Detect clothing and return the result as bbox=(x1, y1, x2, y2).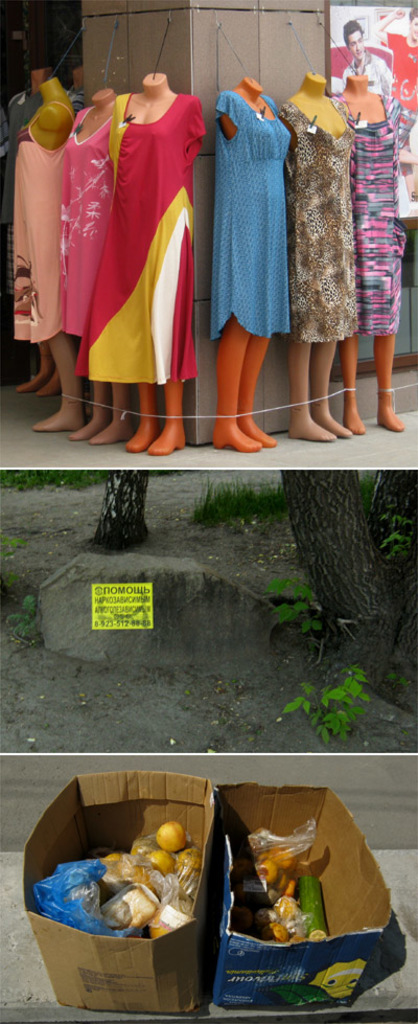
bbox=(79, 86, 205, 395).
